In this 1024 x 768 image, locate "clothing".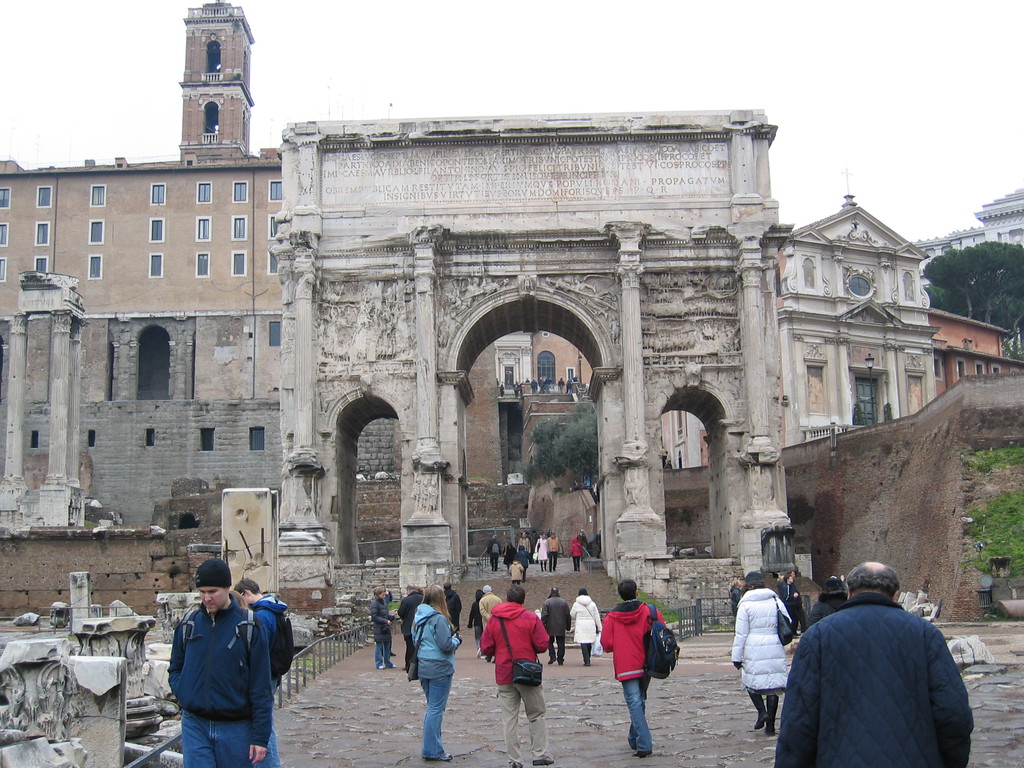
Bounding box: (x1=604, y1=596, x2=678, y2=748).
